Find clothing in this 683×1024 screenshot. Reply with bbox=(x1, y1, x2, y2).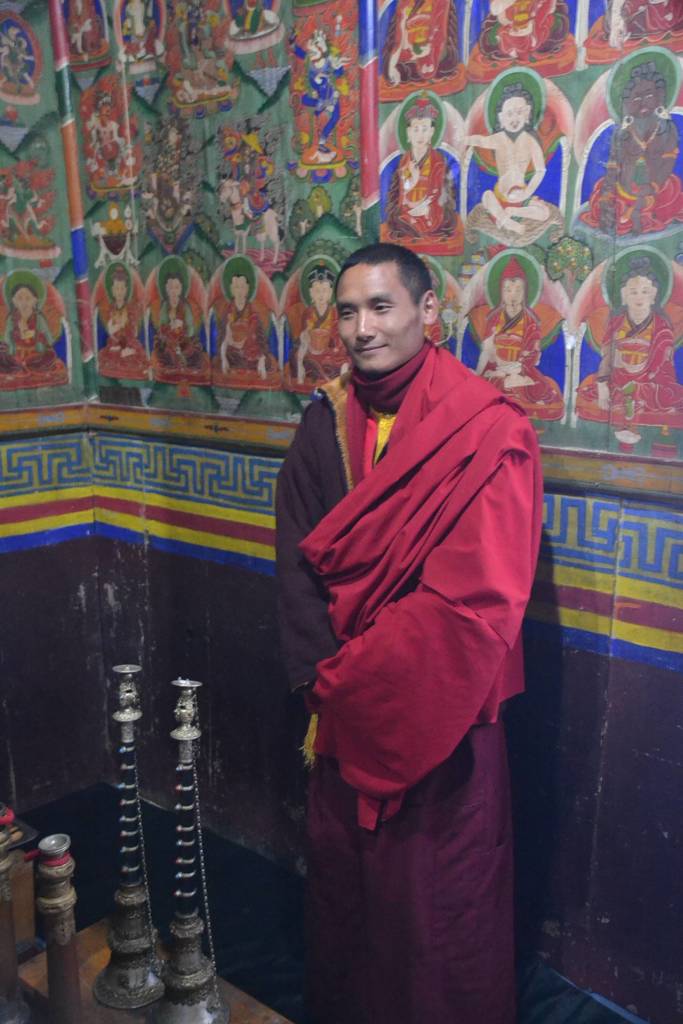
bbox=(595, 0, 682, 50).
